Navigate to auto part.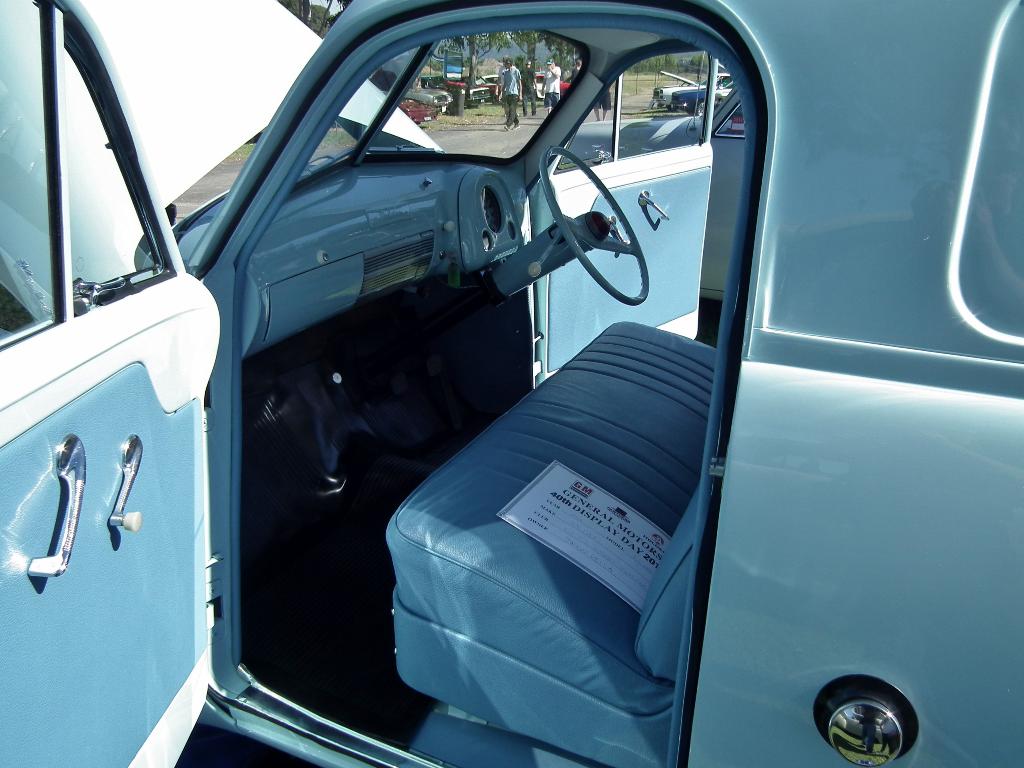
Navigation target: [x1=98, y1=435, x2=156, y2=547].
